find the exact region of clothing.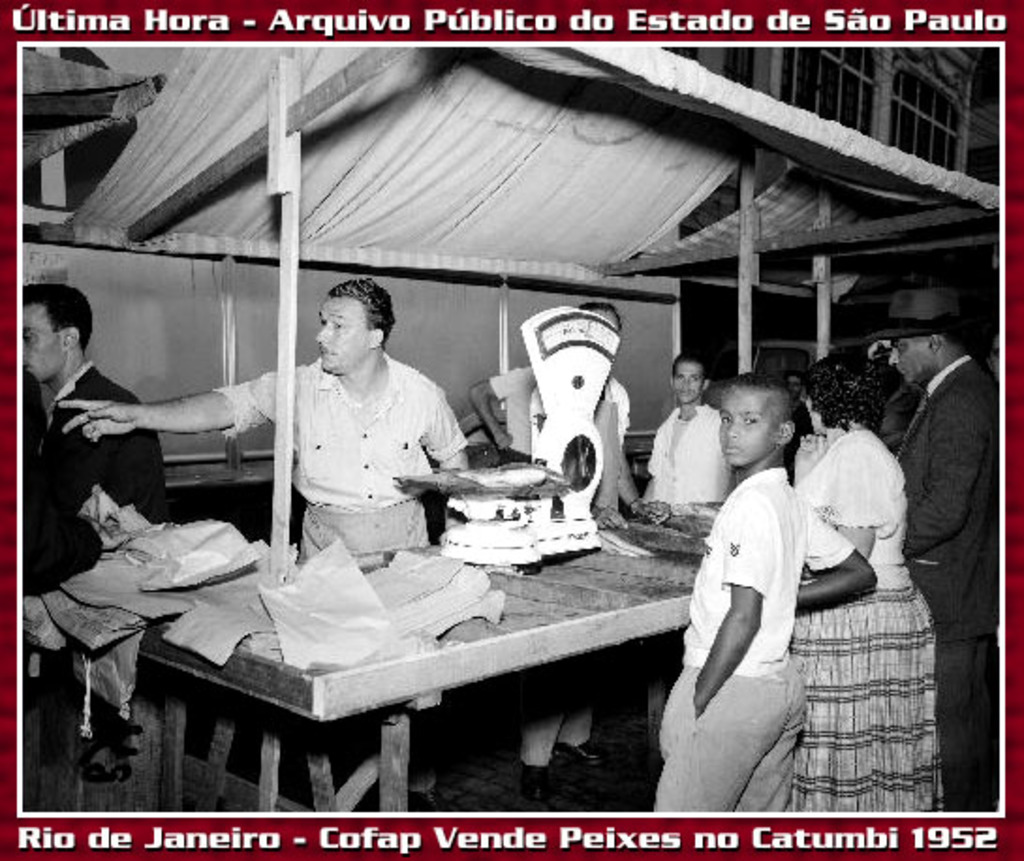
Exact region: [left=787, top=397, right=814, bottom=474].
